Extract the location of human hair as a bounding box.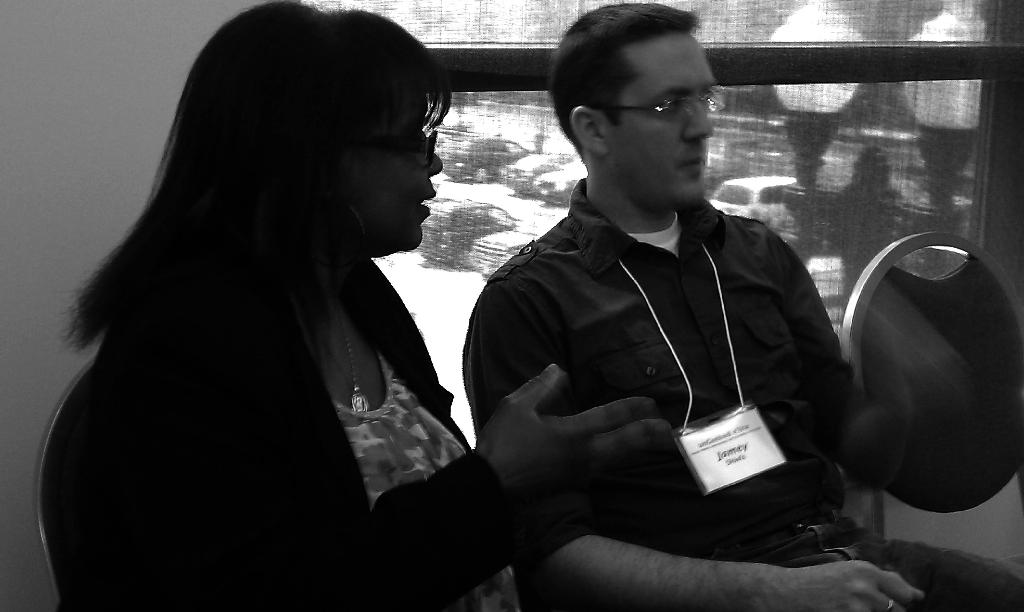
bbox=[554, 8, 723, 149].
